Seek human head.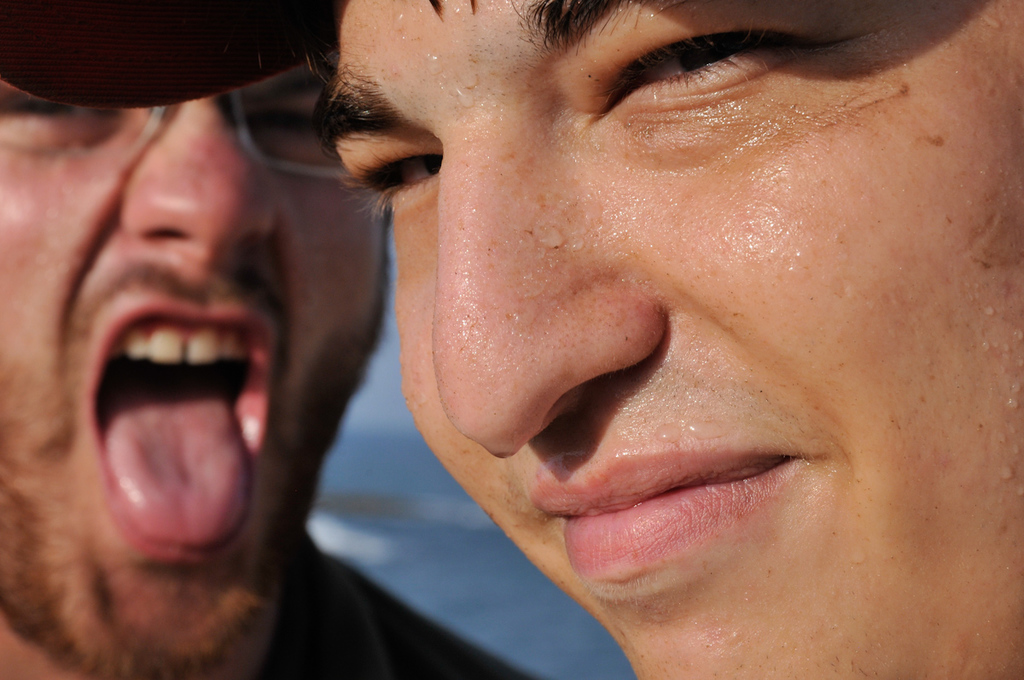
{"left": 0, "top": 4, "right": 404, "bottom": 678}.
